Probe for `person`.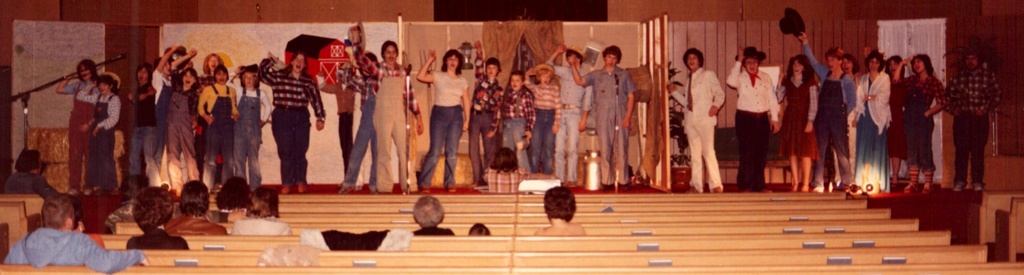
Probe result: [724,42,781,190].
